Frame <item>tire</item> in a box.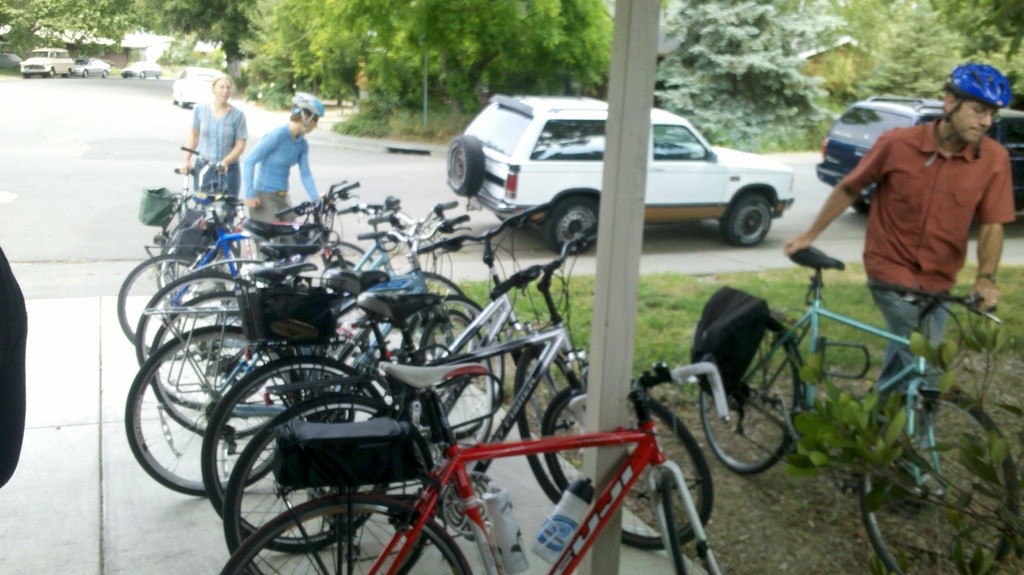
20, 69, 35, 80.
